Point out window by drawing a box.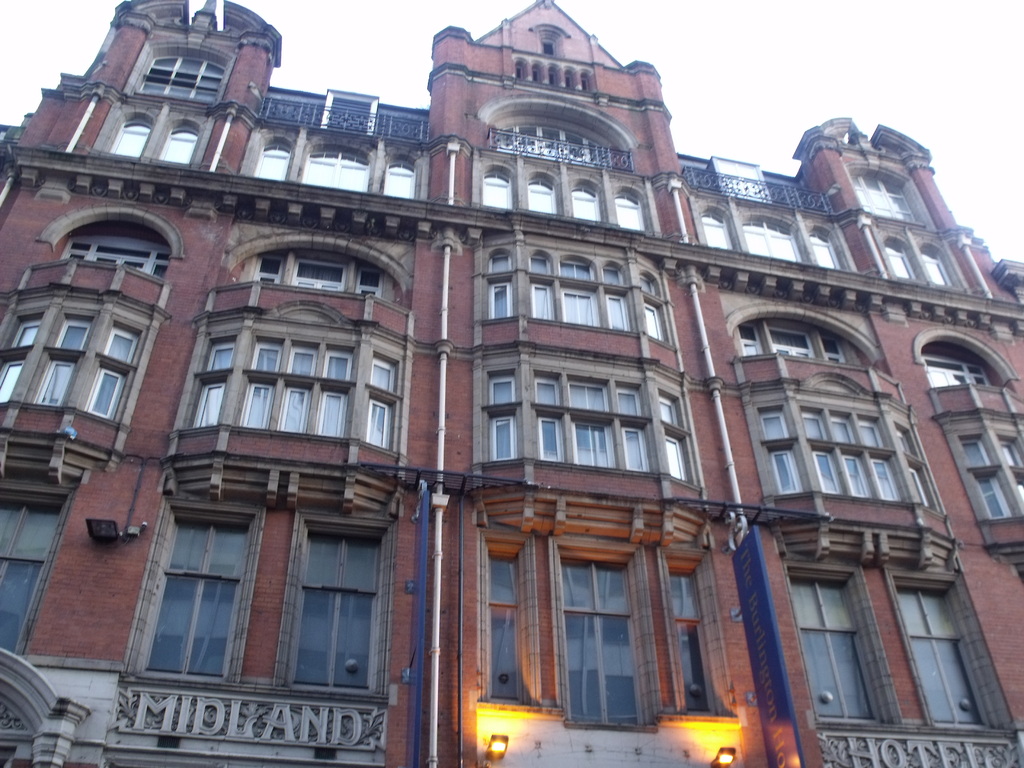
[493,376,515,404].
